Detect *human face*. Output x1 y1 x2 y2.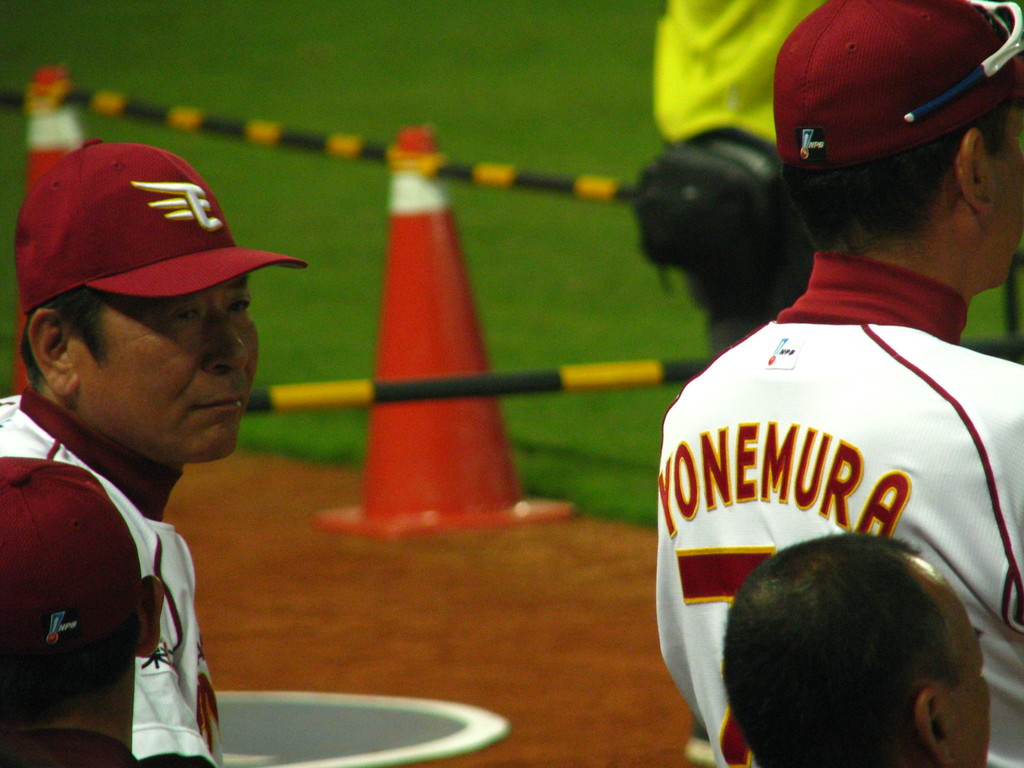
78 280 258 462.
